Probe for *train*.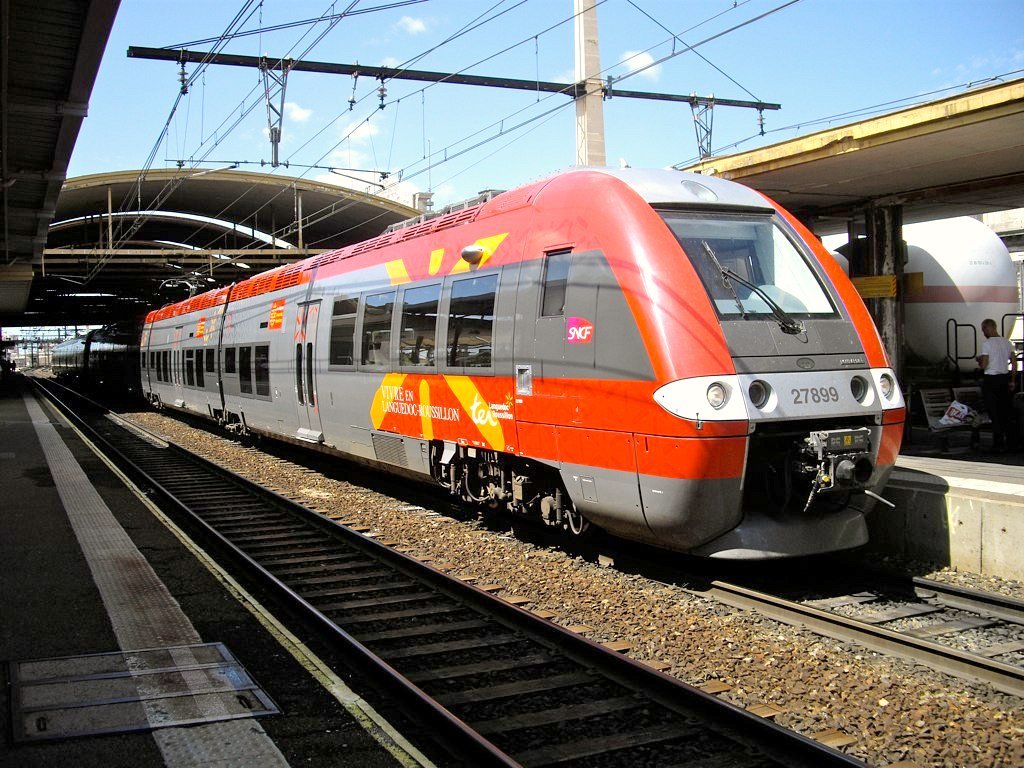
Probe result: bbox=(136, 158, 915, 555).
